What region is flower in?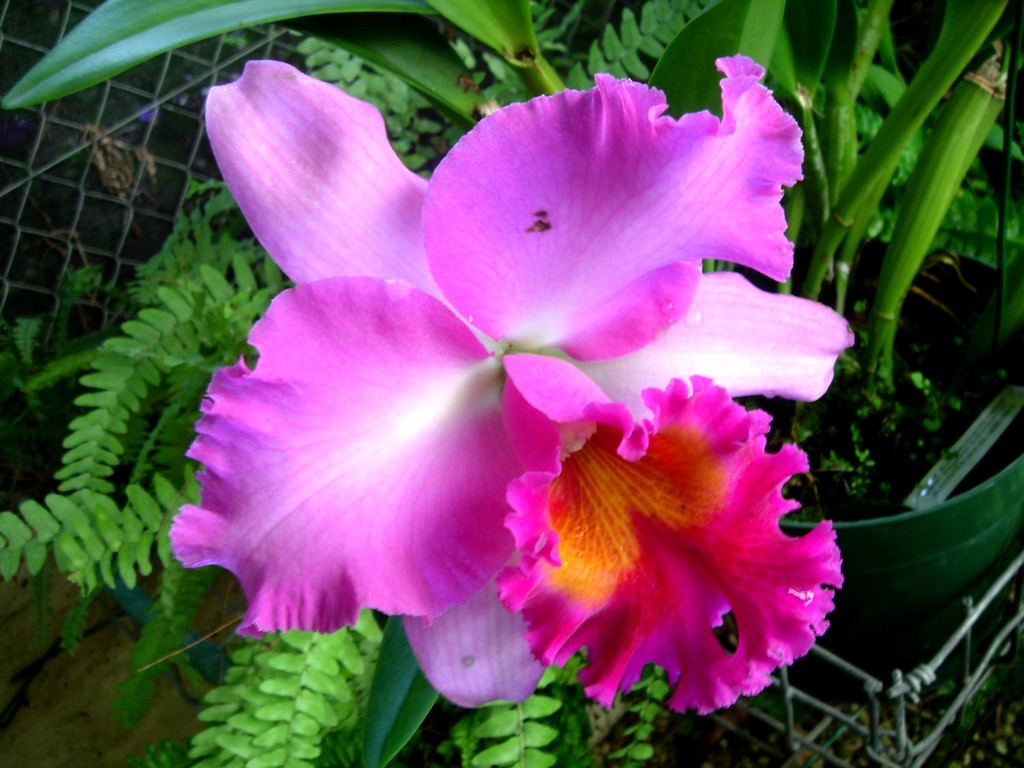
[147, 49, 867, 746].
